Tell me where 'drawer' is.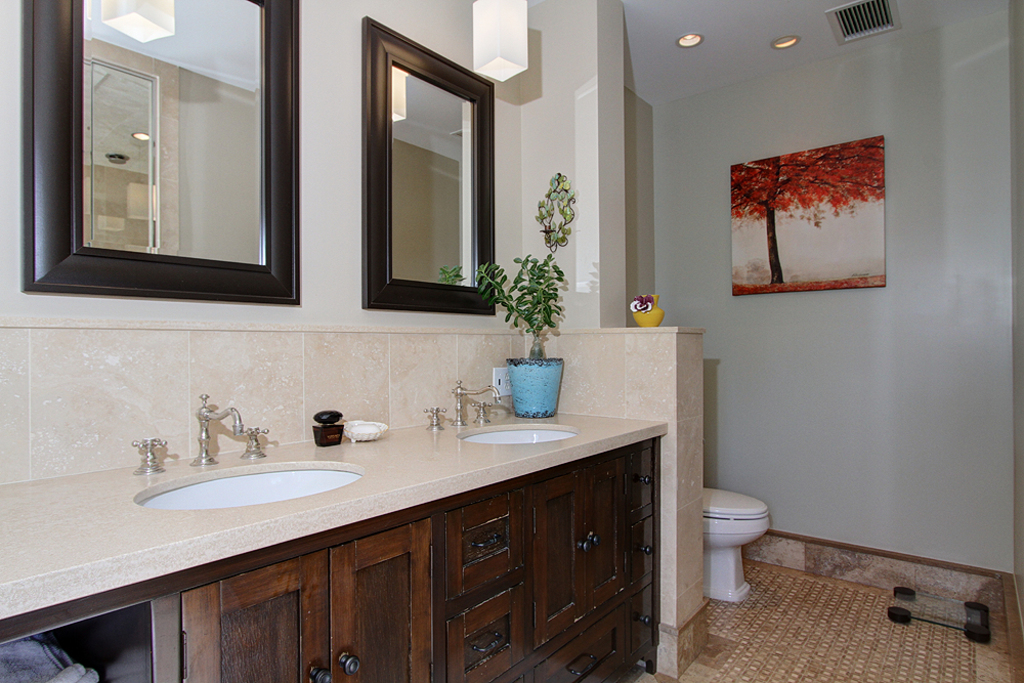
'drawer' is at [left=447, top=488, right=525, bottom=602].
